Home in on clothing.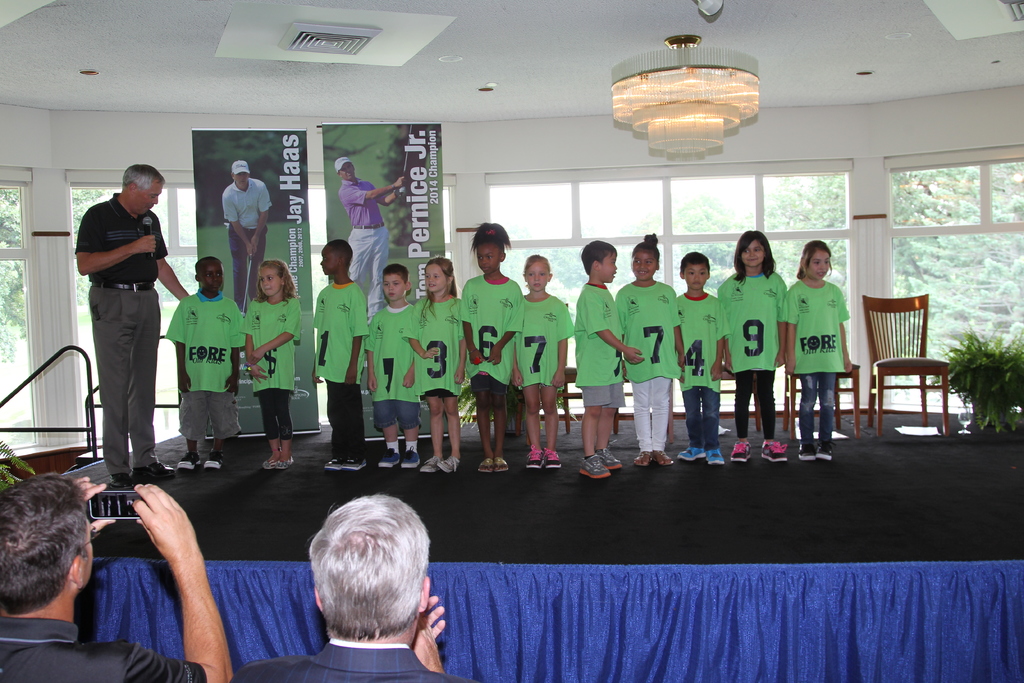
Homed in at x1=220, y1=176, x2=276, y2=305.
